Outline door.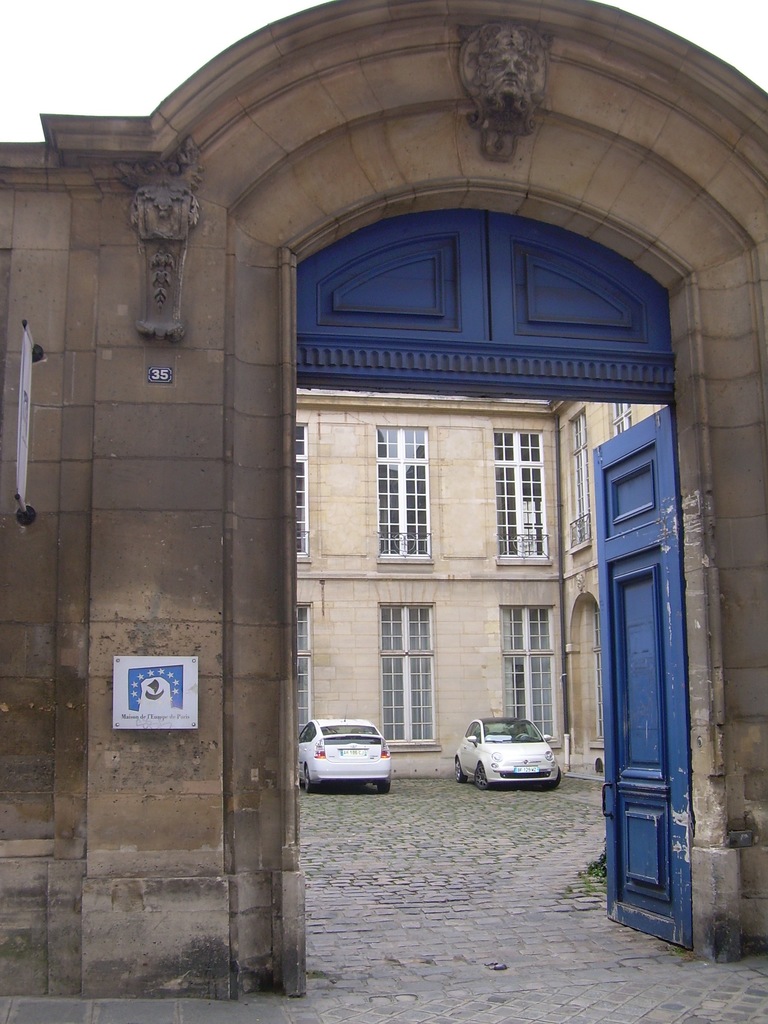
Outline: bbox(593, 352, 714, 955).
